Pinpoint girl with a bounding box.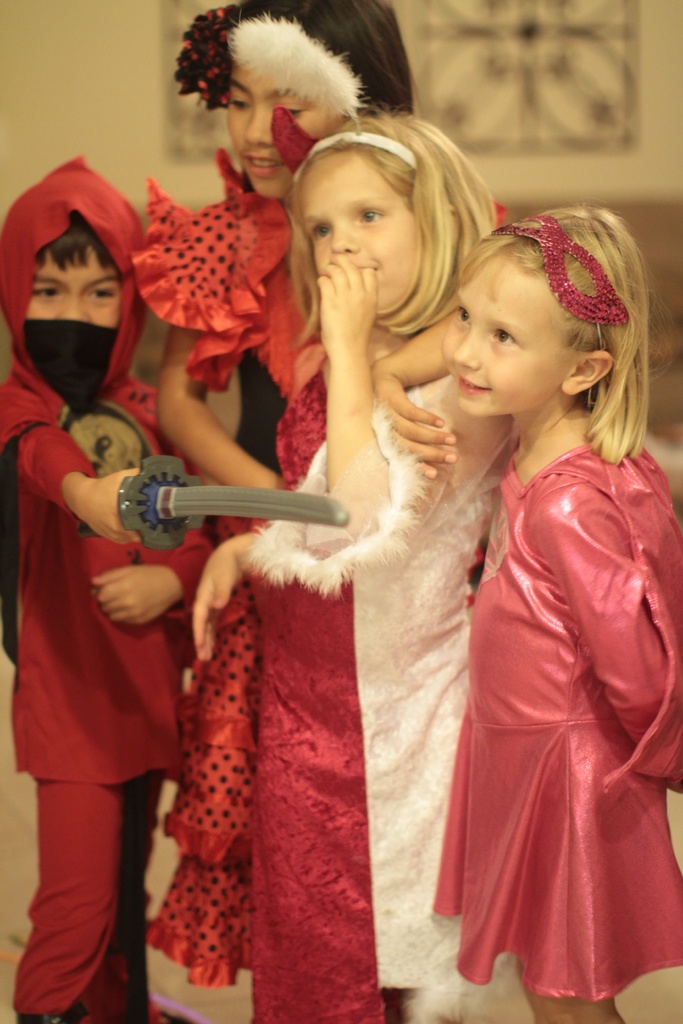
select_region(194, 106, 508, 1023).
